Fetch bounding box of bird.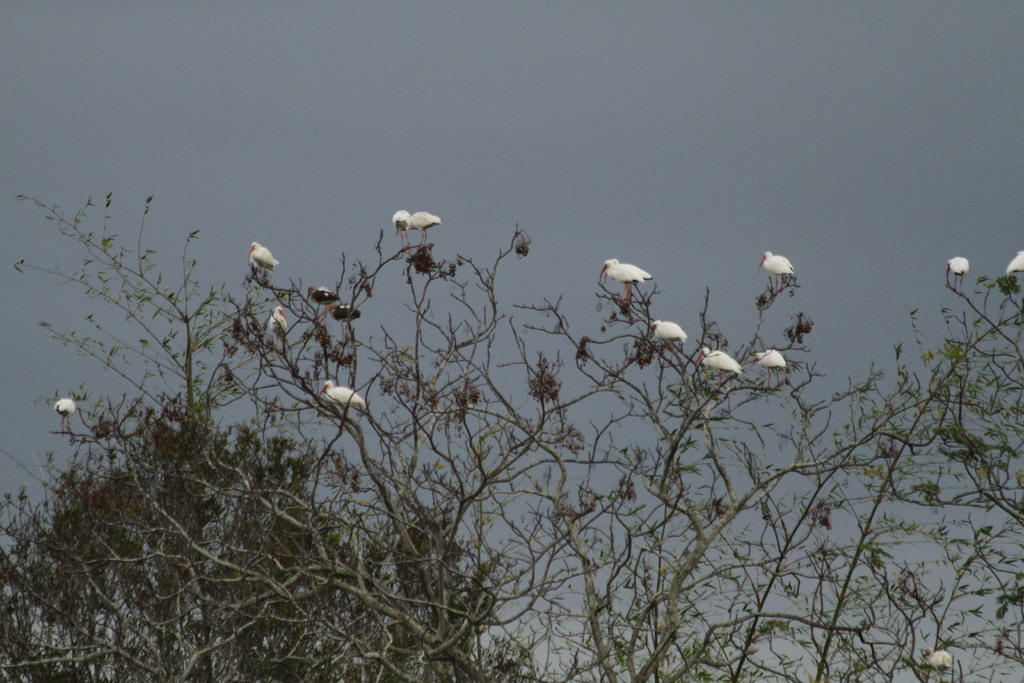
Bbox: bbox(308, 281, 368, 326).
